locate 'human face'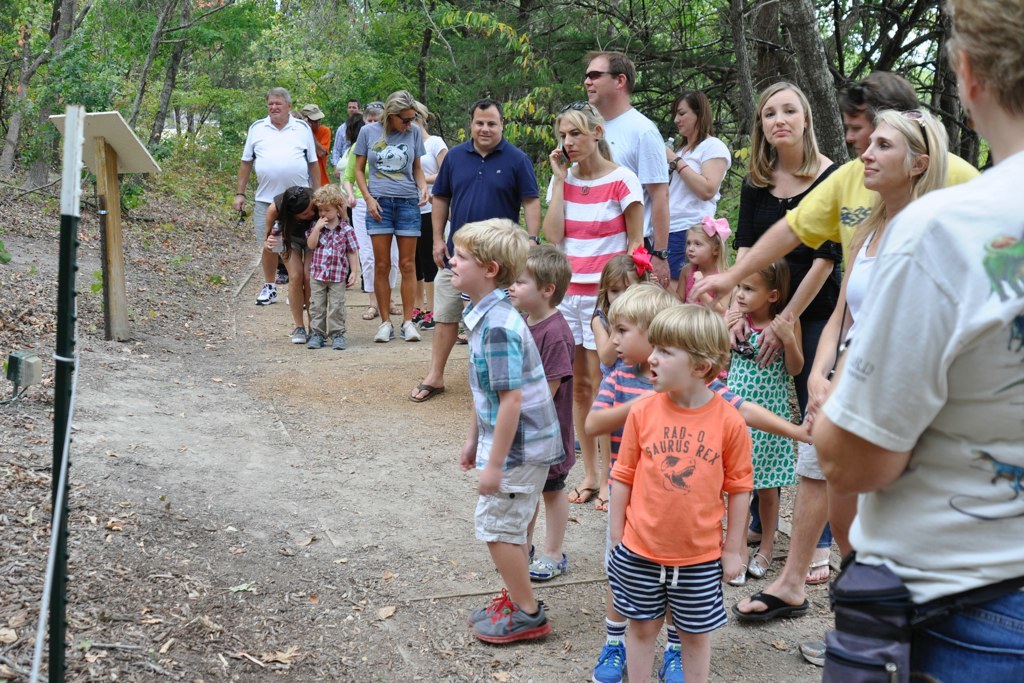
x1=344, y1=103, x2=355, y2=112
